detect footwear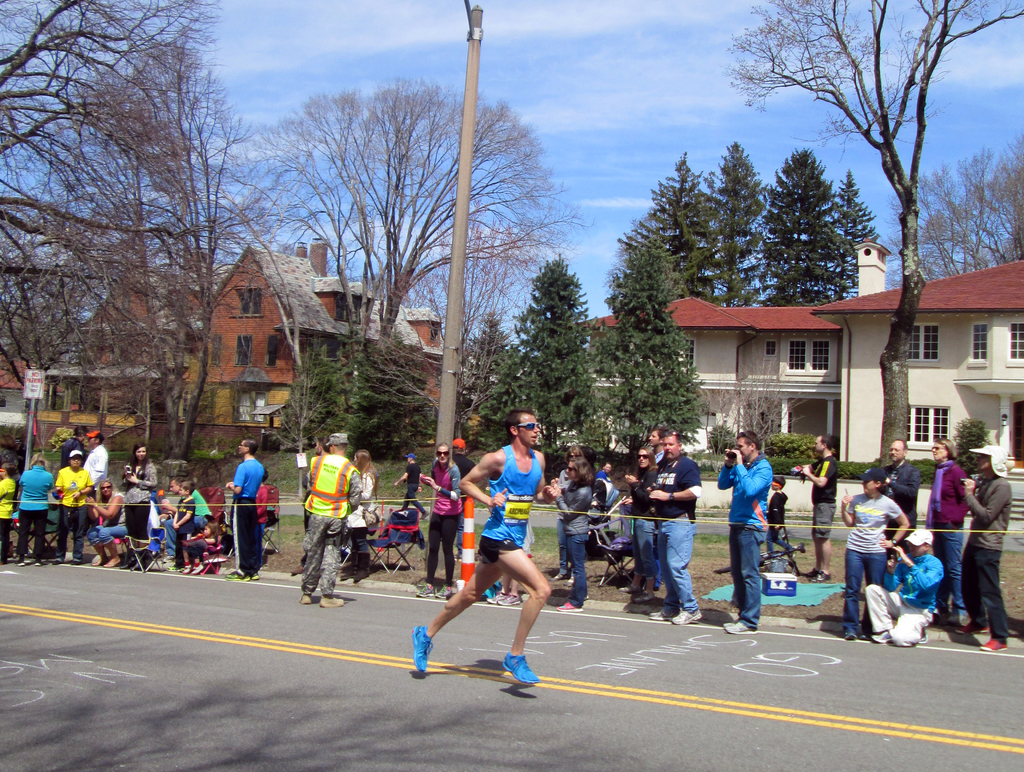
region(618, 582, 639, 593)
